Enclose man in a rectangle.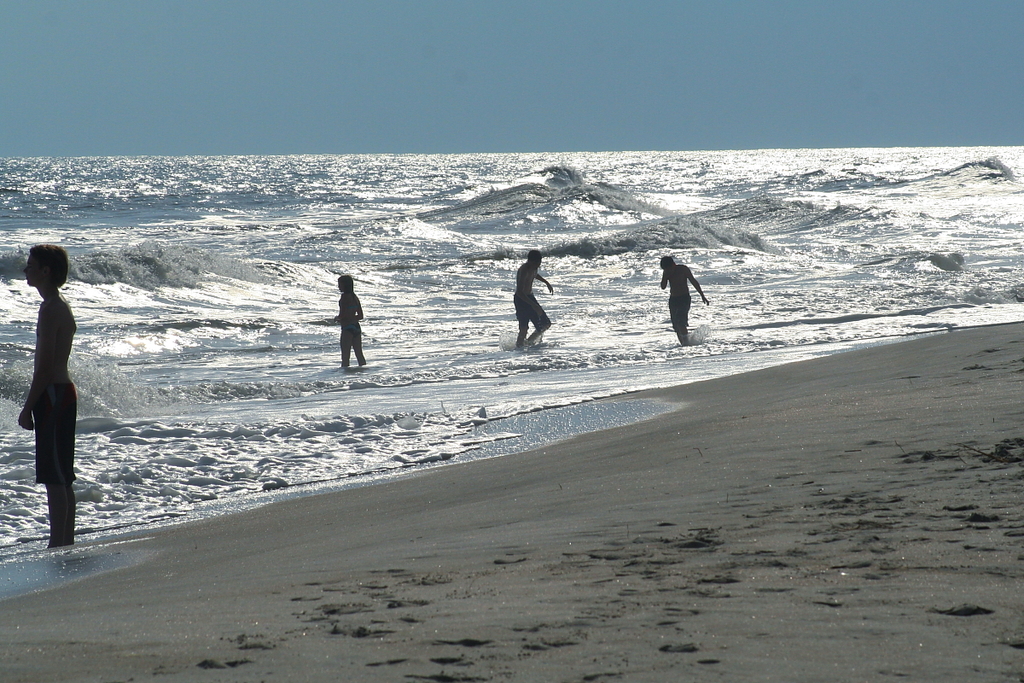
bbox=[508, 246, 560, 349].
